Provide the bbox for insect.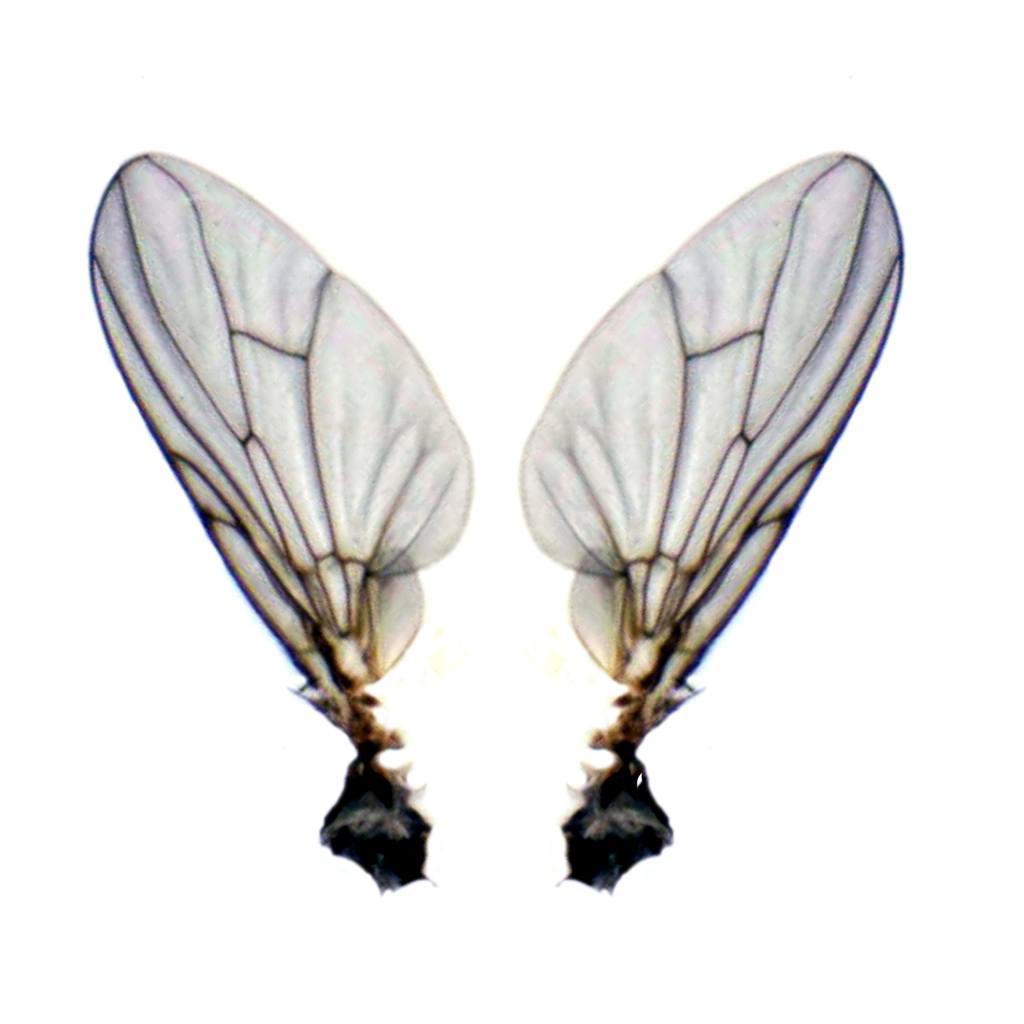
BBox(88, 145, 476, 900).
